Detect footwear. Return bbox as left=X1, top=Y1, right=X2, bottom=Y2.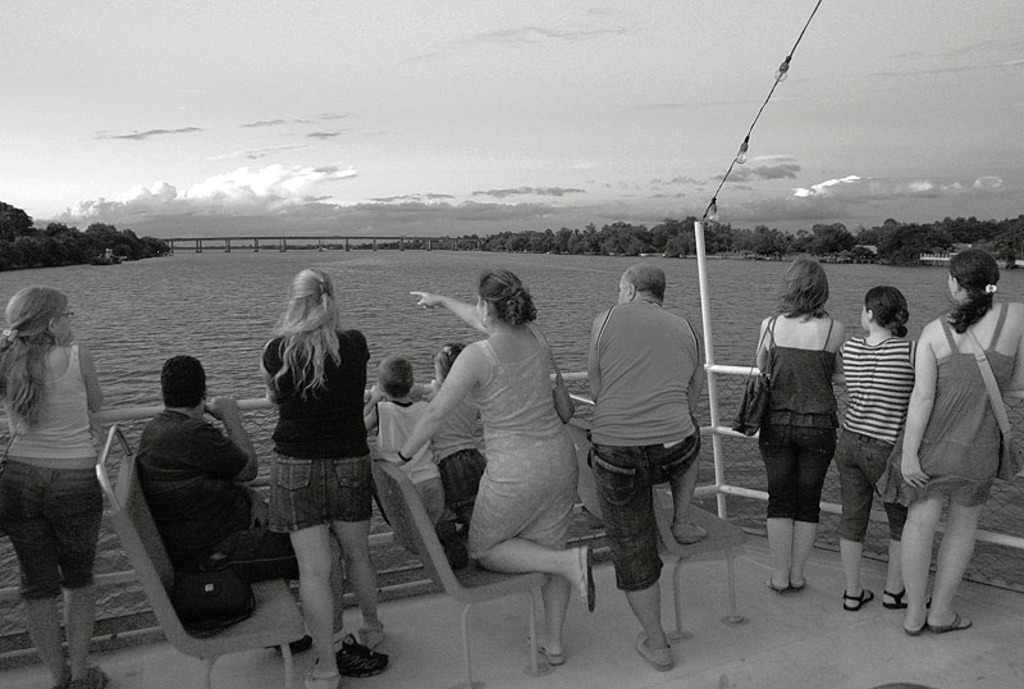
left=577, top=544, right=589, bottom=610.
